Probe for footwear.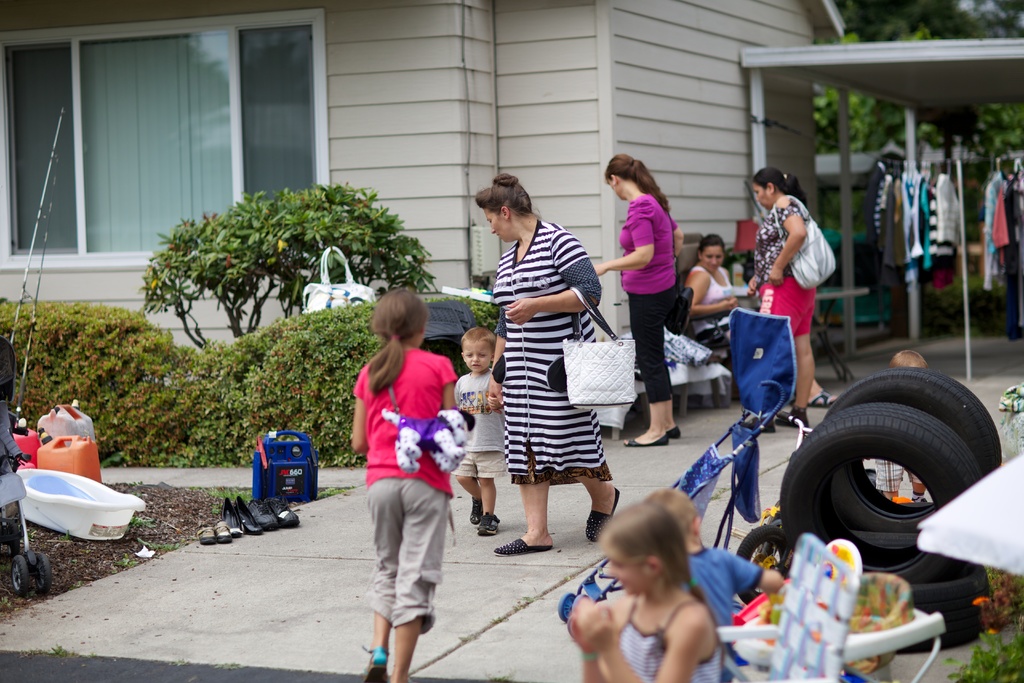
Probe result: rect(739, 415, 773, 431).
